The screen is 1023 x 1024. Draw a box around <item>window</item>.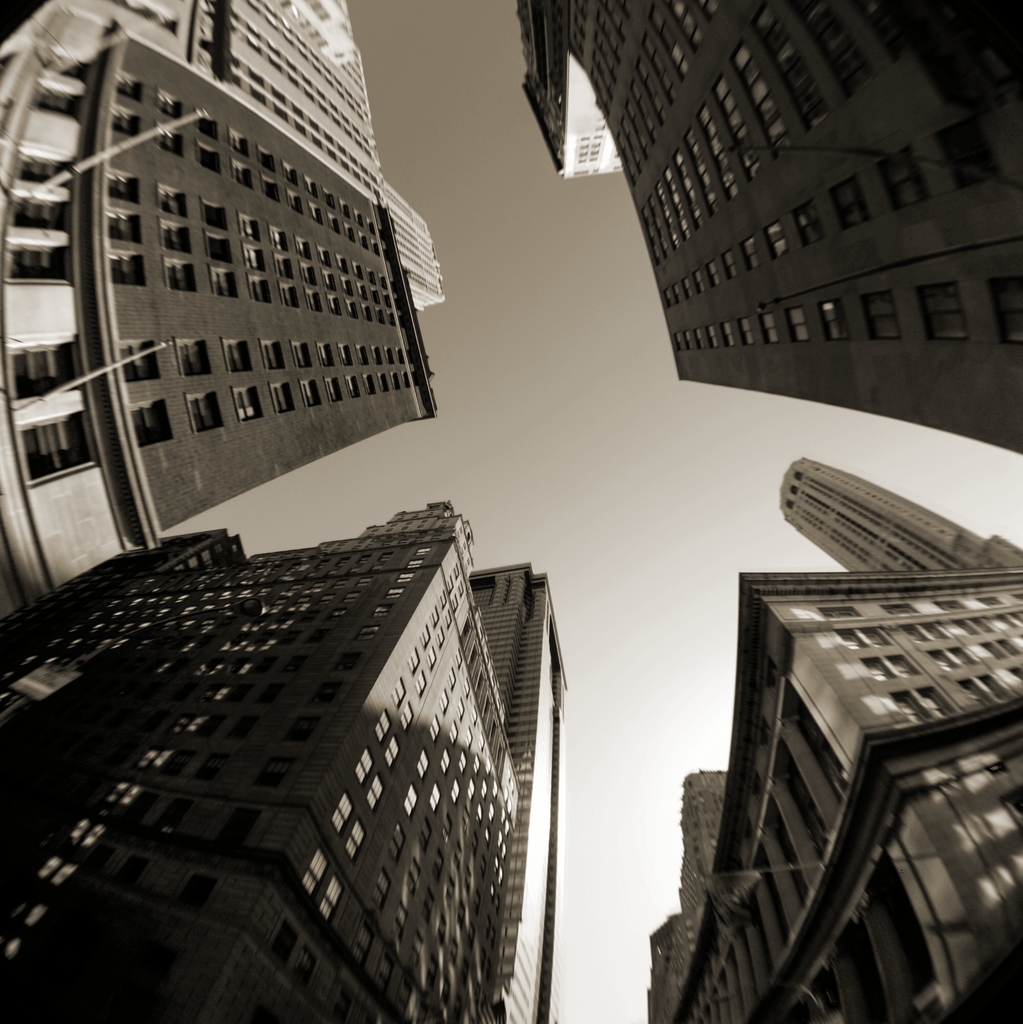
{"left": 131, "top": 400, "right": 177, "bottom": 442}.
